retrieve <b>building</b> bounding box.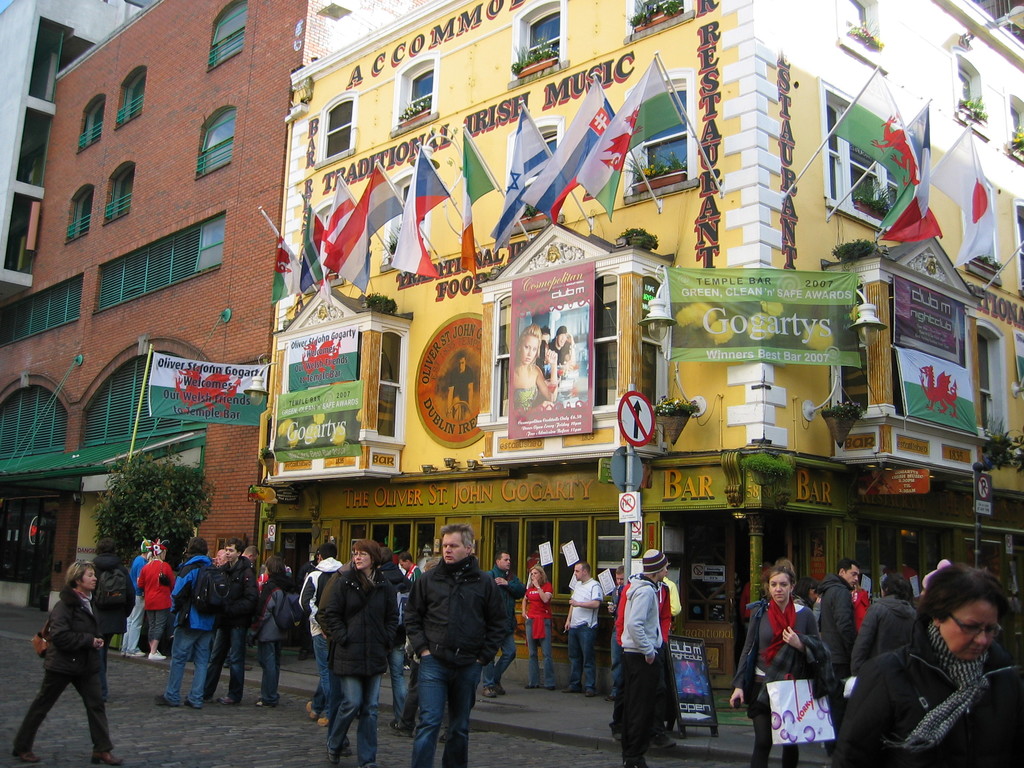
Bounding box: detection(0, 0, 290, 620).
